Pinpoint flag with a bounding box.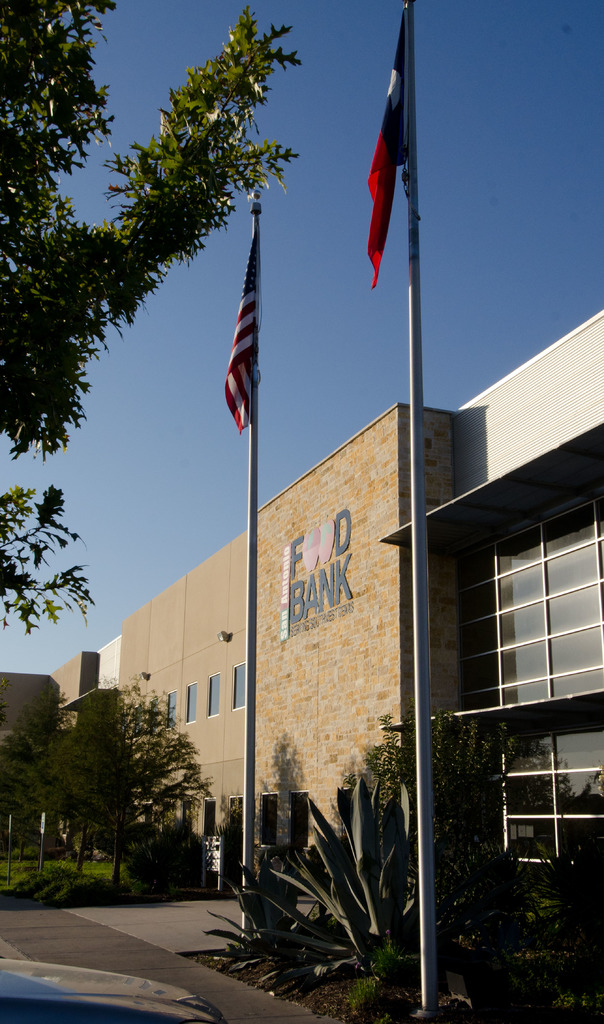
[215,232,263,436].
